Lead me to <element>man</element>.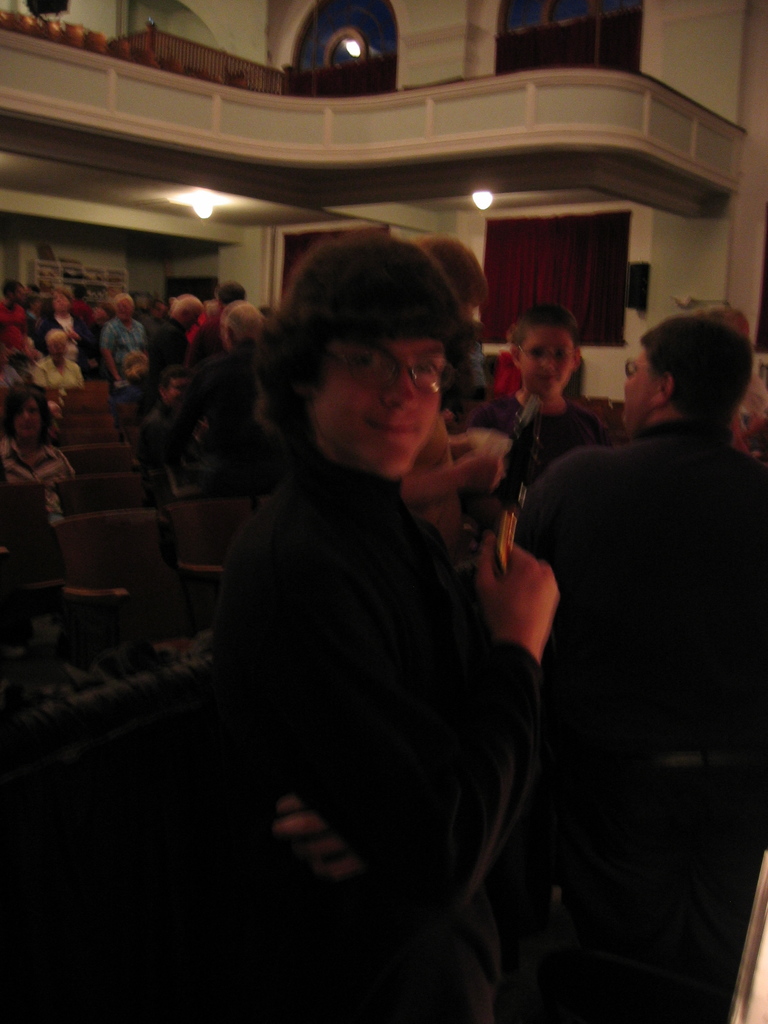
Lead to bbox=[143, 293, 194, 393].
